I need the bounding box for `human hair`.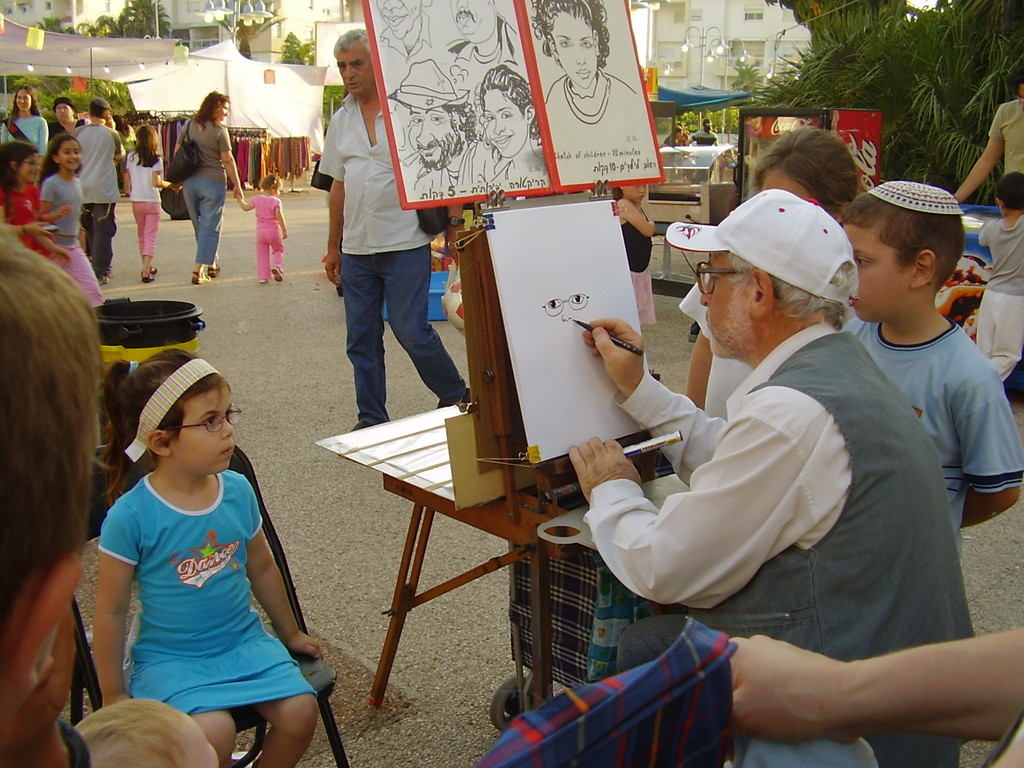
Here it is: Rect(479, 65, 542, 143).
